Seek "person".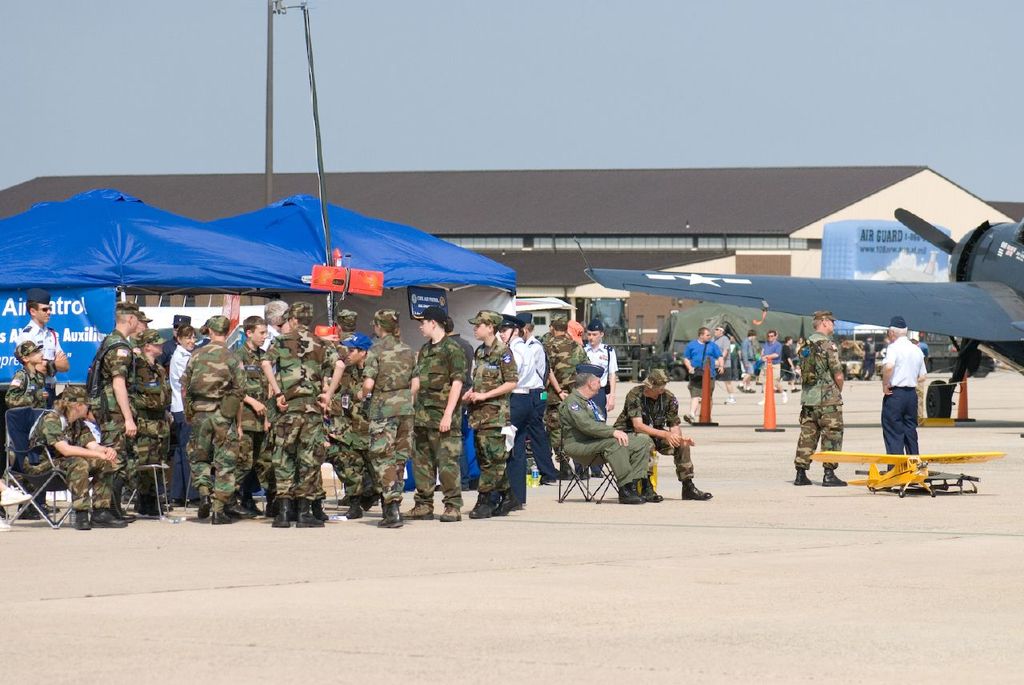
bbox=(129, 310, 154, 349).
